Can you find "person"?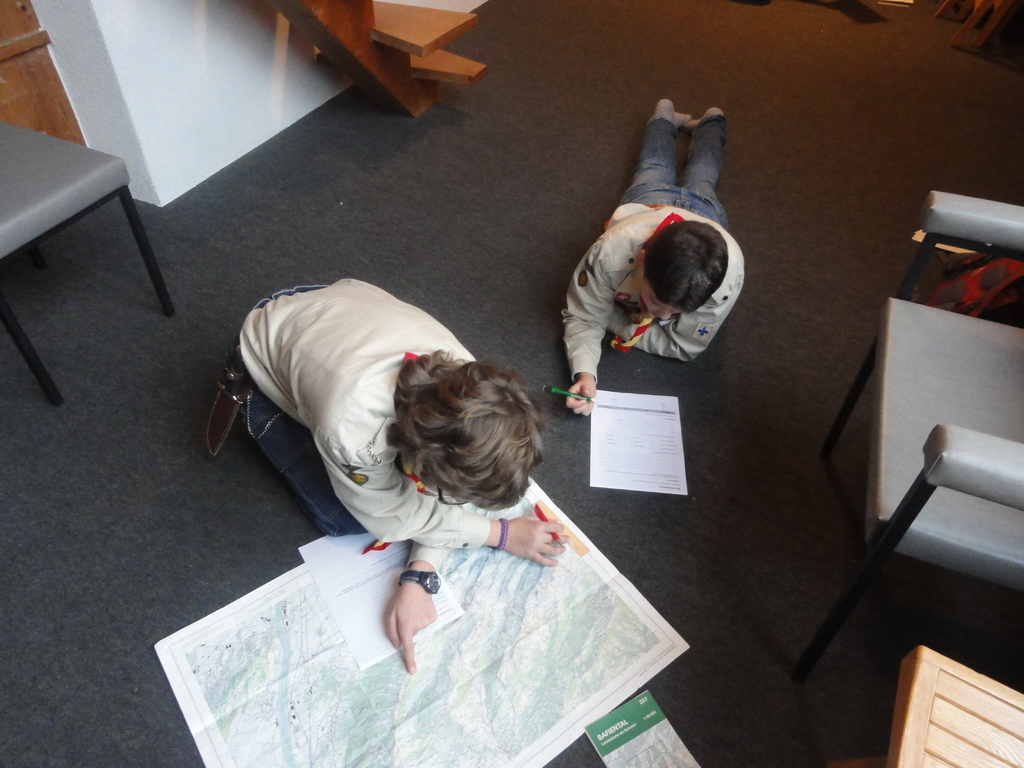
Yes, bounding box: (237, 278, 570, 676).
